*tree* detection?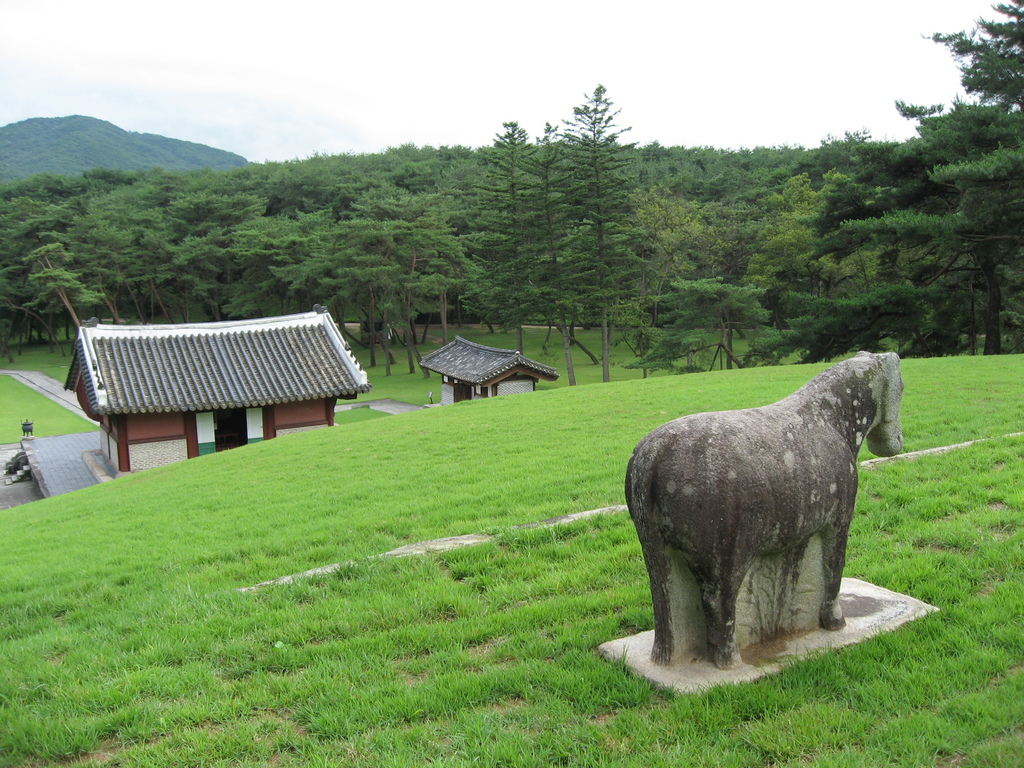
637:143:822:234
